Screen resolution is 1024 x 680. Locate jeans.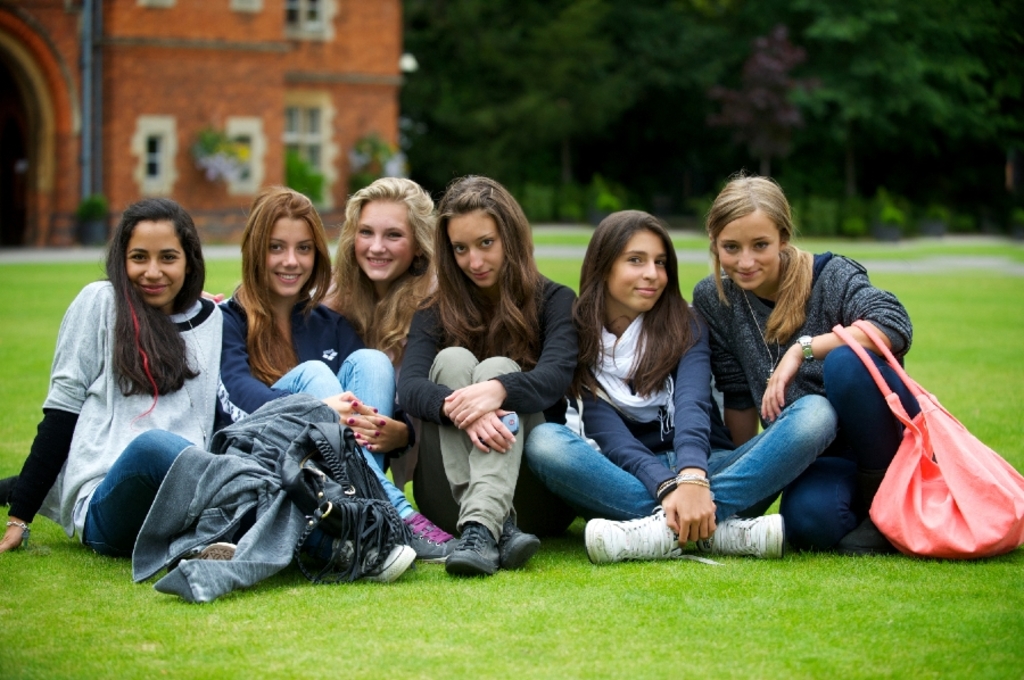
bbox=[261, 339, 422, 526].
